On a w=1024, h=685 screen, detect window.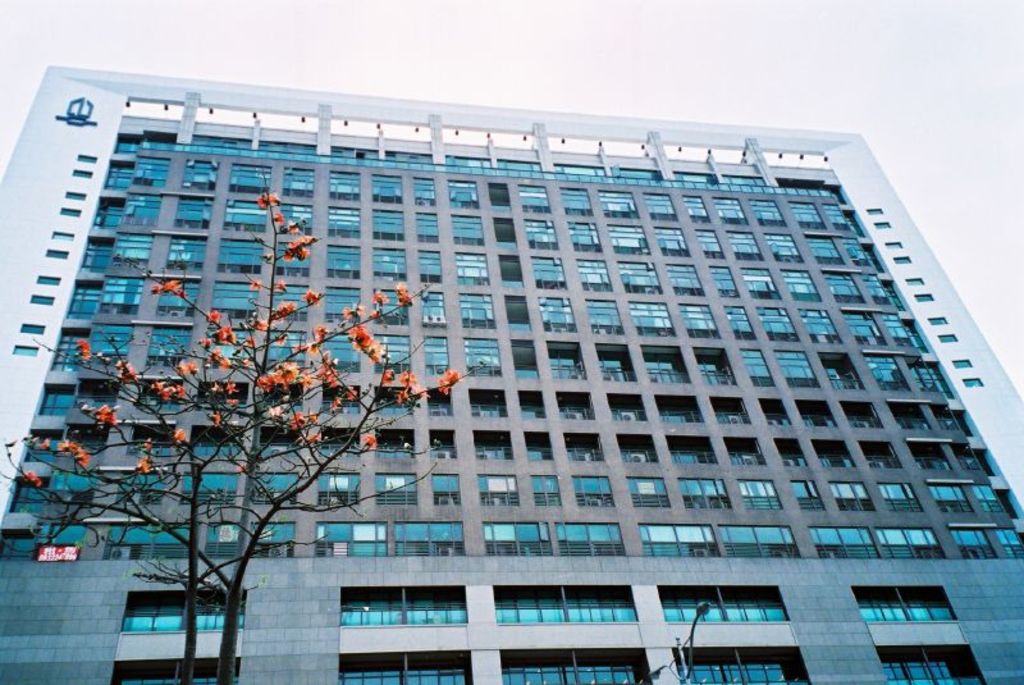
bbox=[714, 193, 745, 219].
